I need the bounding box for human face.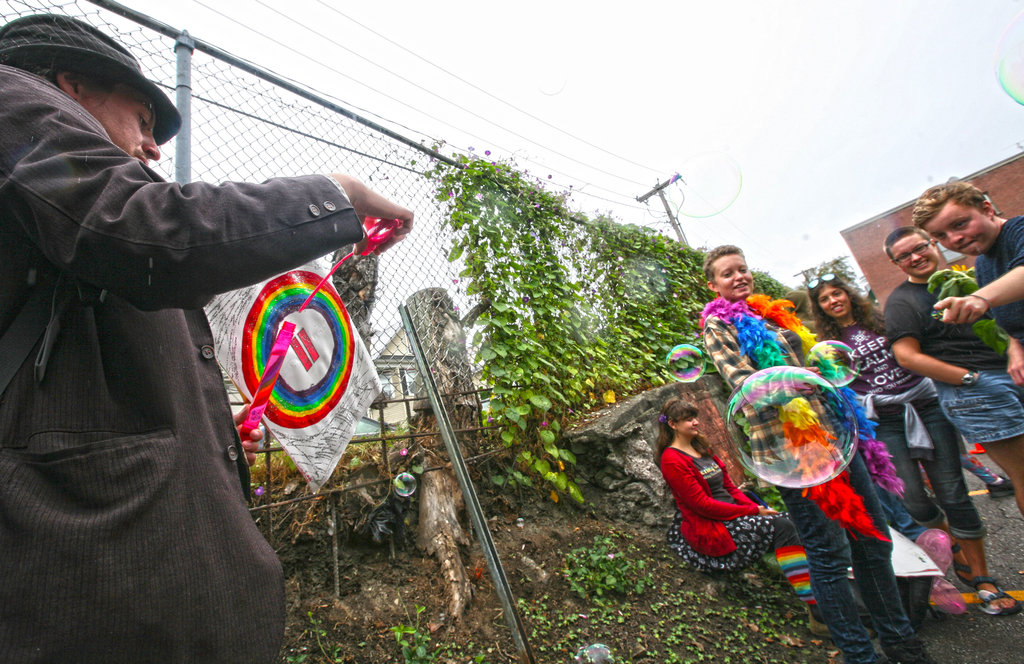
Here it is: rect(817, 284, 845, 317).
